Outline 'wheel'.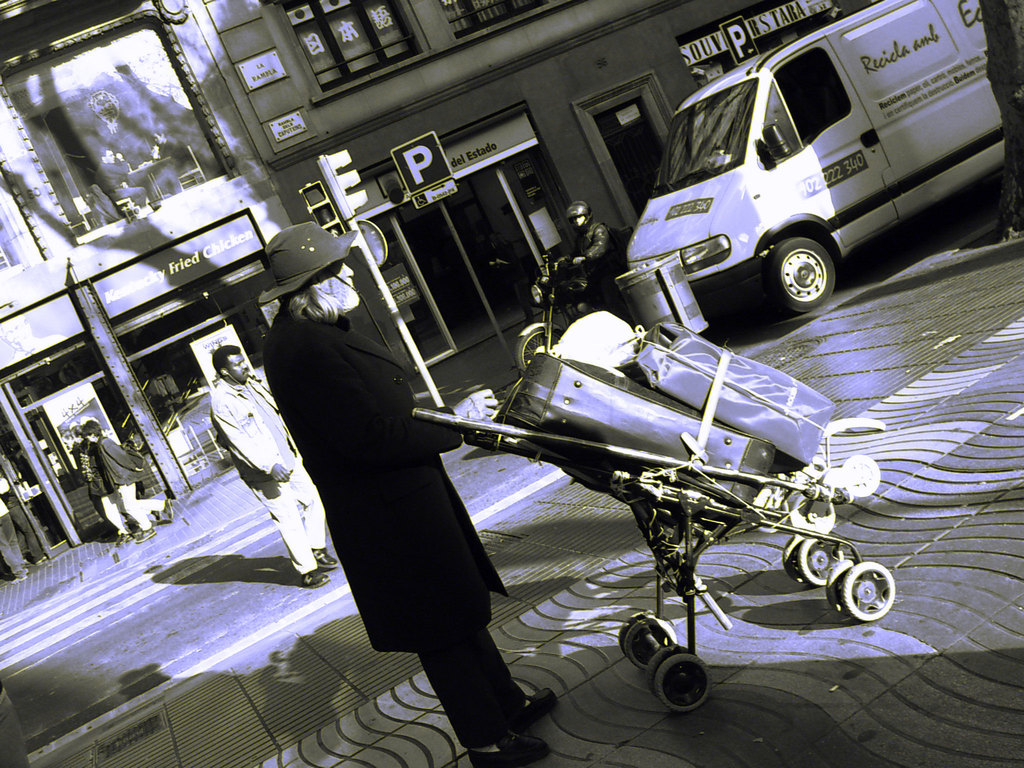
Outline: {"left": 785, "top": 531, "right": 805, "bottom": 596}.
